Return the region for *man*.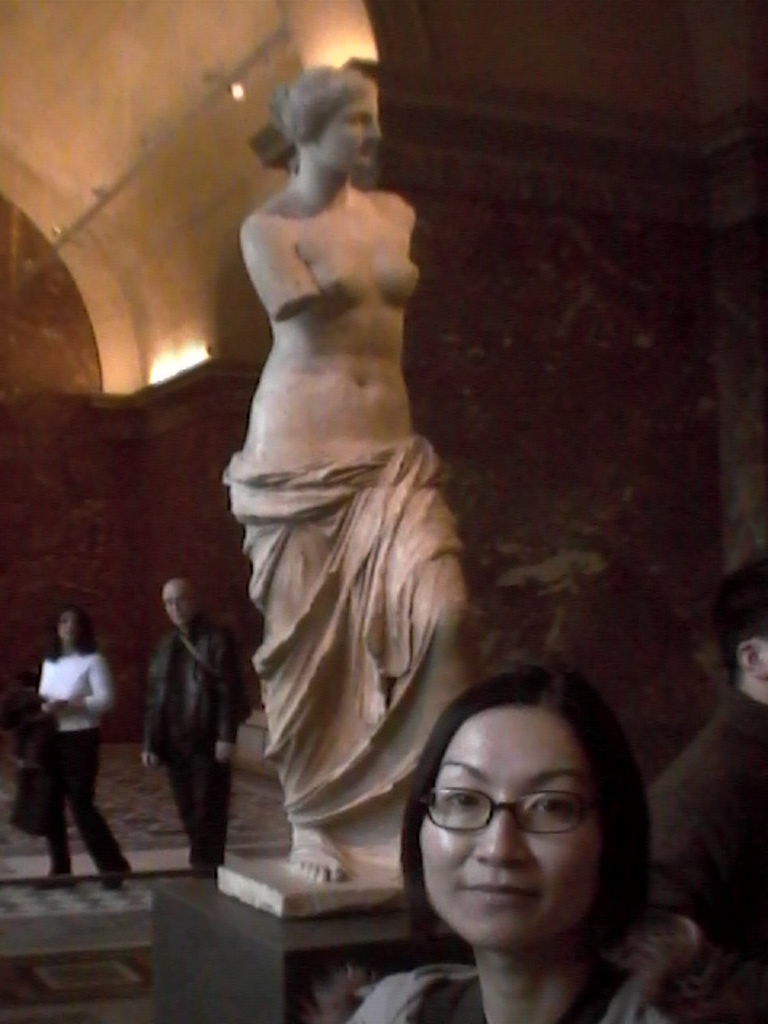
<box>136,571,242,870</box>.
